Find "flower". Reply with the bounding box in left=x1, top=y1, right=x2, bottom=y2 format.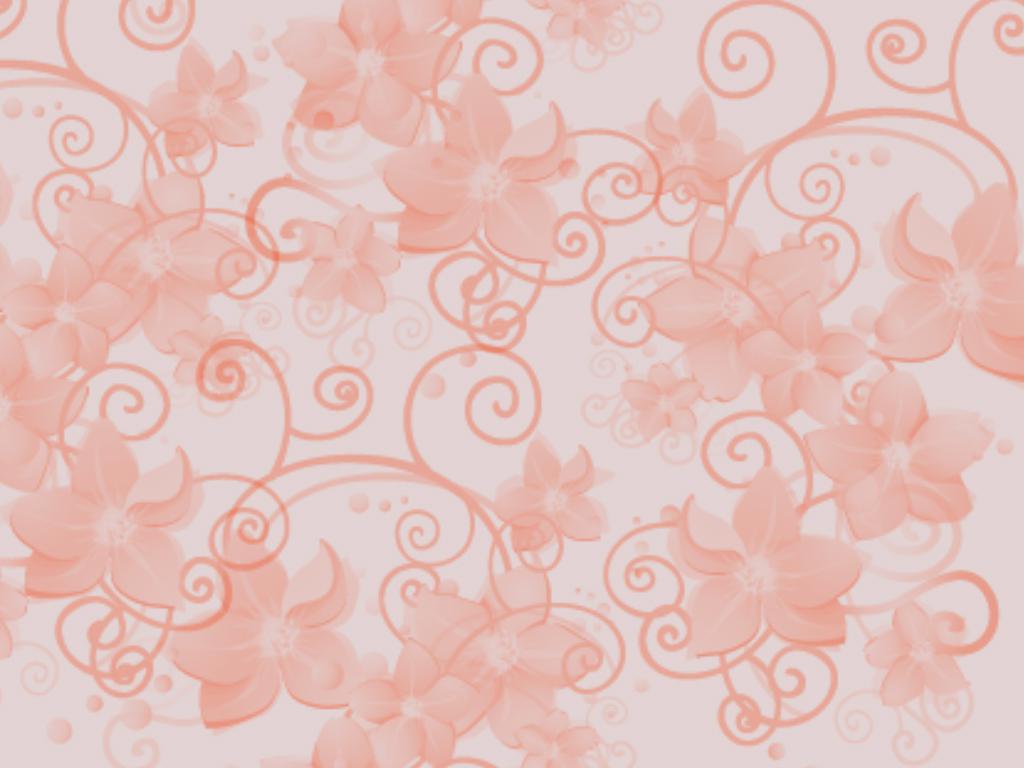
left=383, top=71, right=566, bottom=253.
